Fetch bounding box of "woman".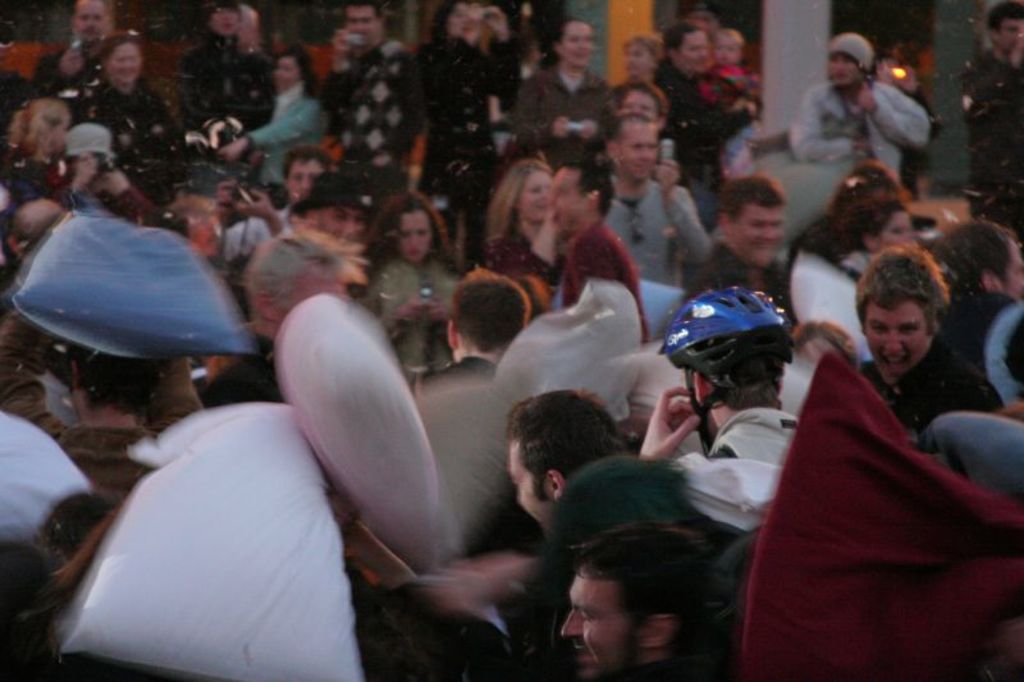
Bbox: x1=485 y1=157 x2=567 y2=290.
